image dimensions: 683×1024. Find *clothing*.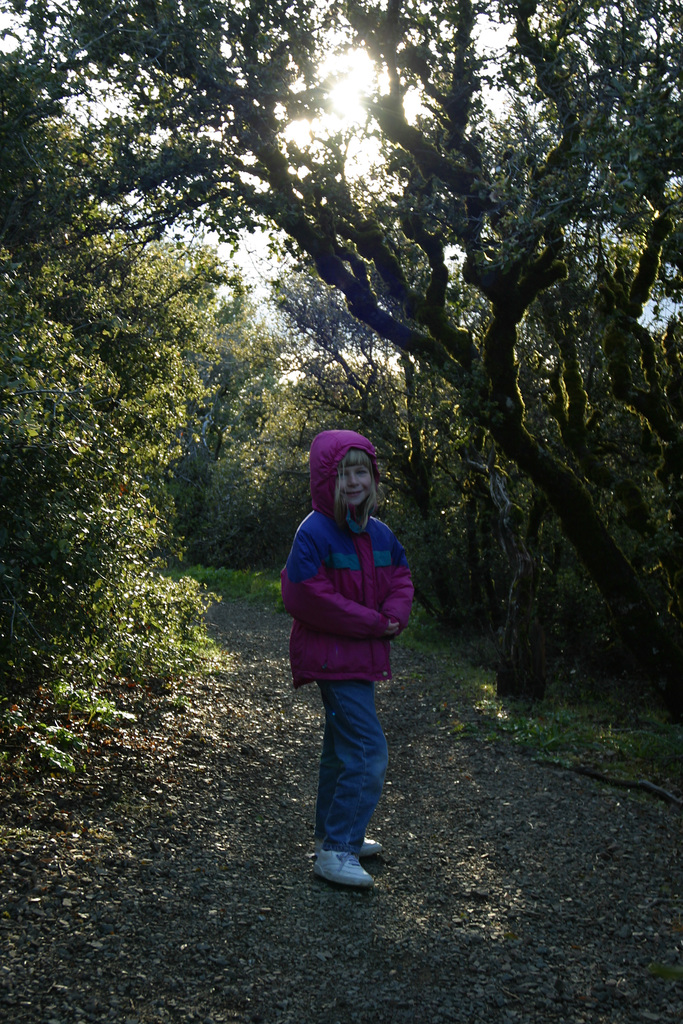
274:427:431:850.
